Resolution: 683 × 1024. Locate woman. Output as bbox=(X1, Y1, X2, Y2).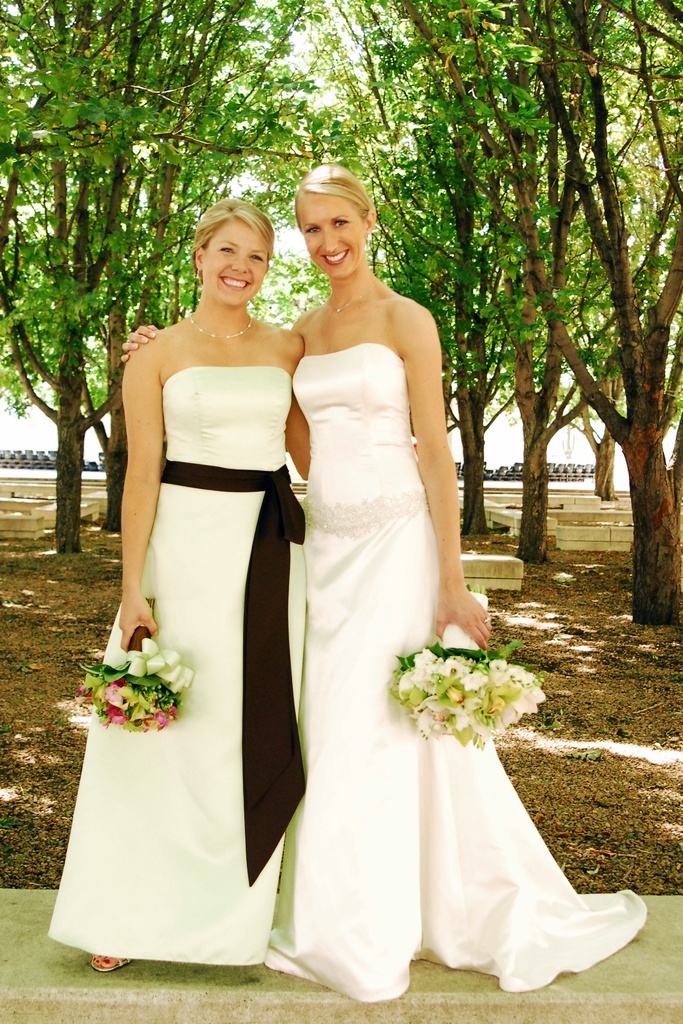
bbox=(46, 201, 313, 972).
